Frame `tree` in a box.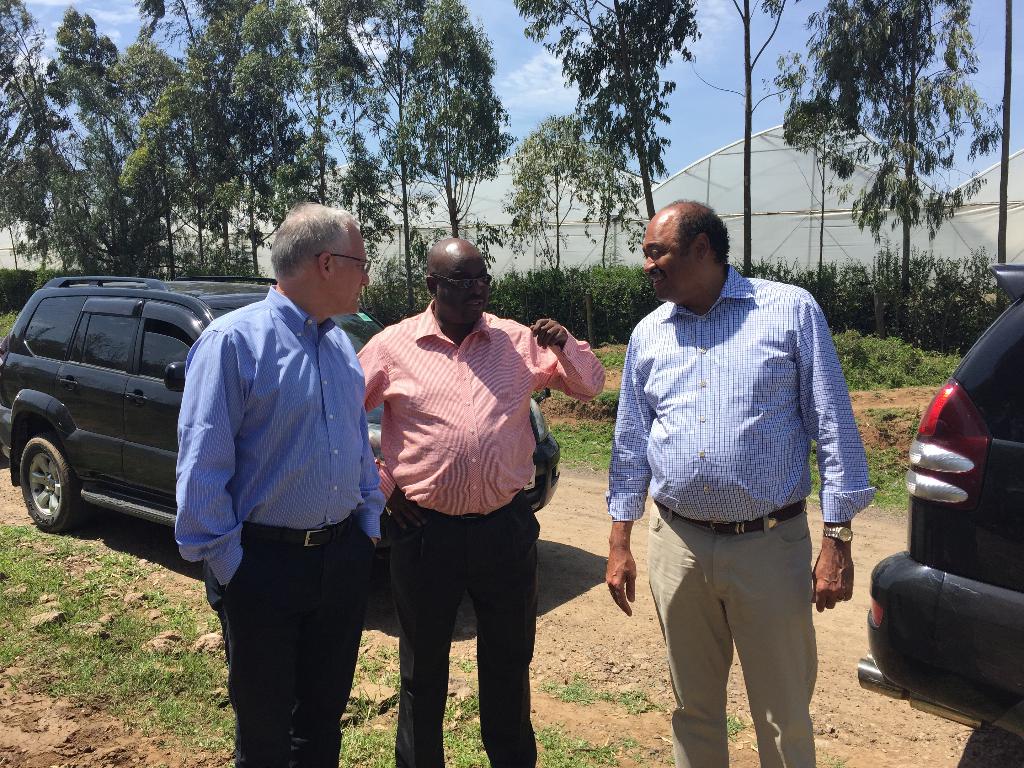
BBox(703, 0, 819, 272).
